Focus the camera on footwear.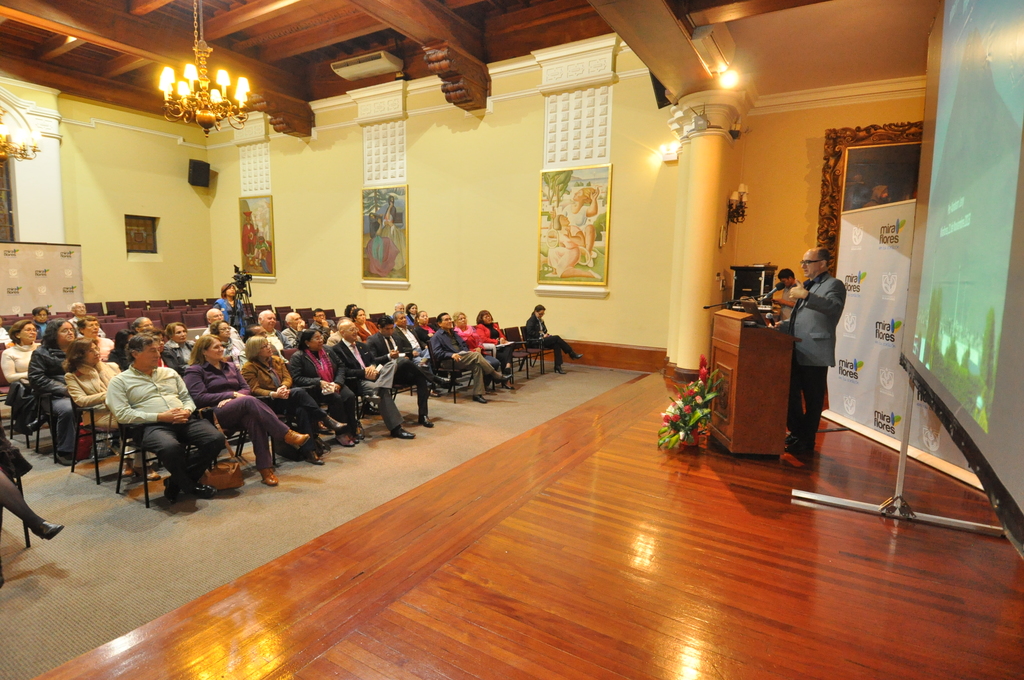
Focus region: BBox(350, 430, 360, 444).
